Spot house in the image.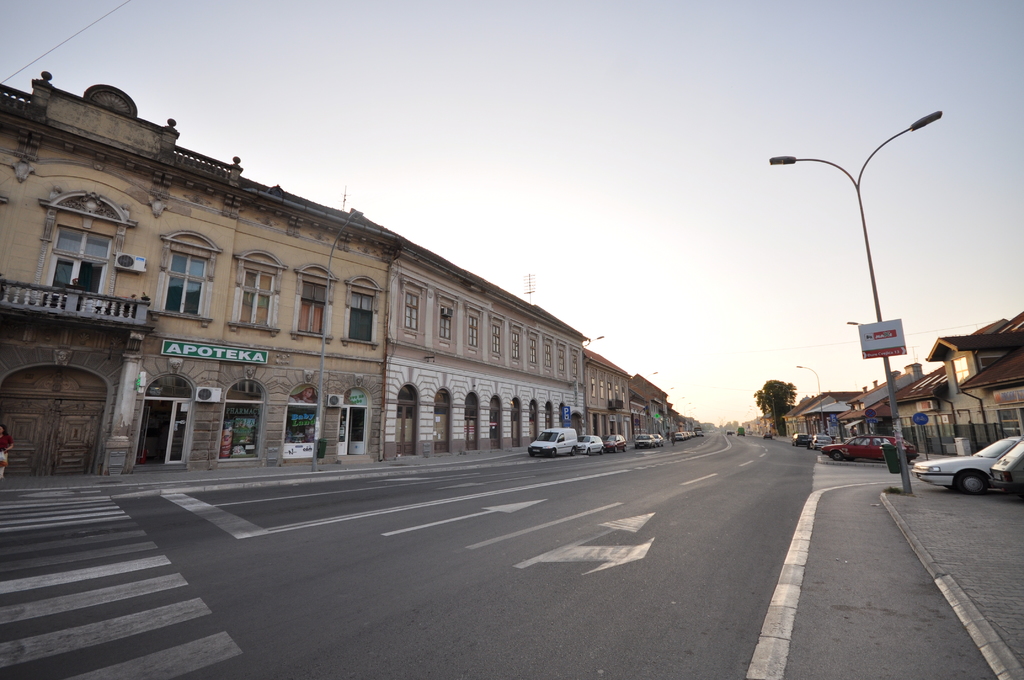
house found at region(837, 365, 943, 470).
